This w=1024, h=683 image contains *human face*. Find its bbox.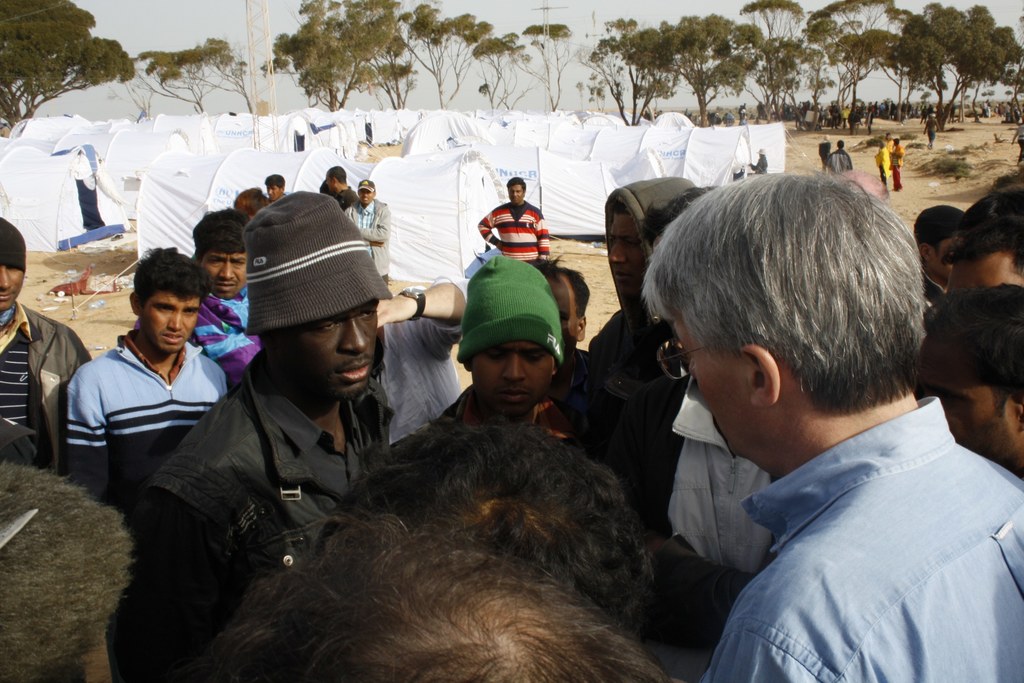
rect(270, 182, 278, 198).
